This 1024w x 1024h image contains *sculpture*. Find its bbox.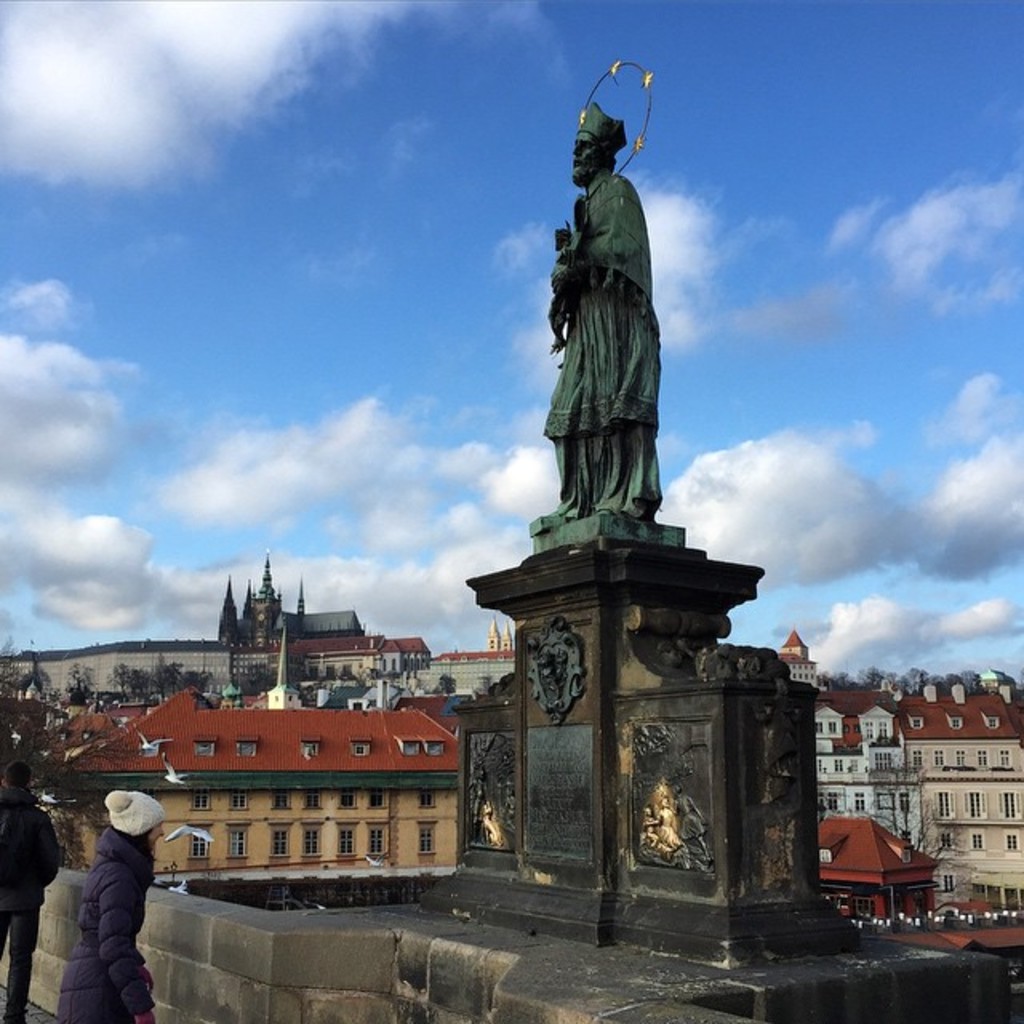
(x1=499, y1=781, x2=518, y2=838).
